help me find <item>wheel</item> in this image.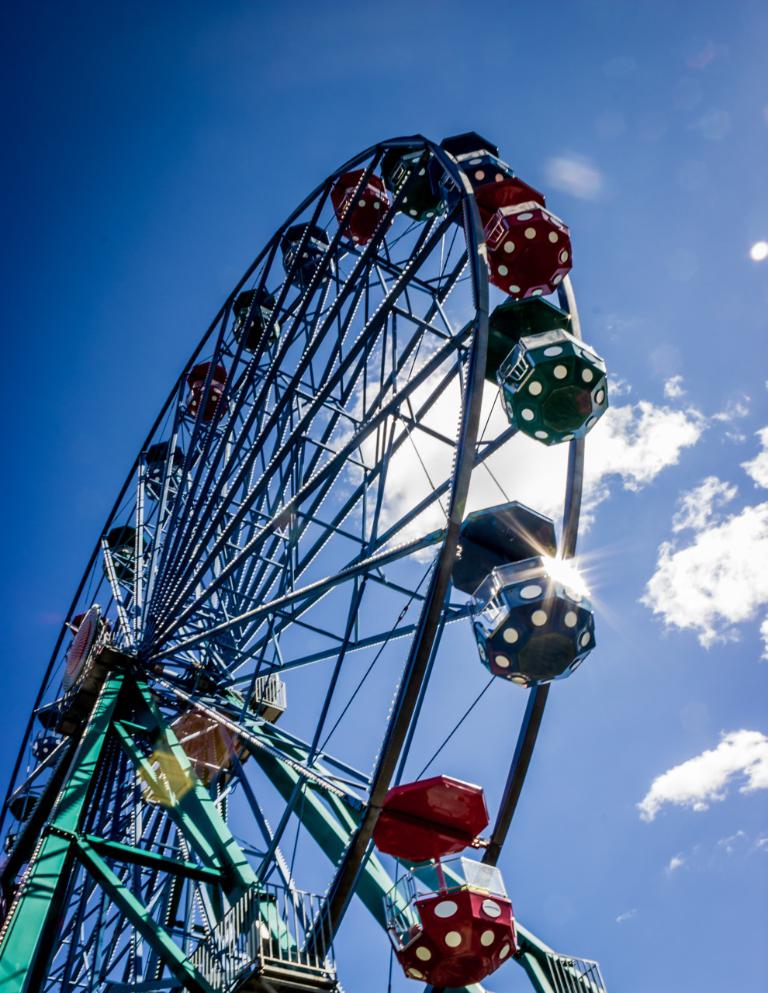
Found it: pyautogui.locateOnScreen(45, 90, 584, 935).
